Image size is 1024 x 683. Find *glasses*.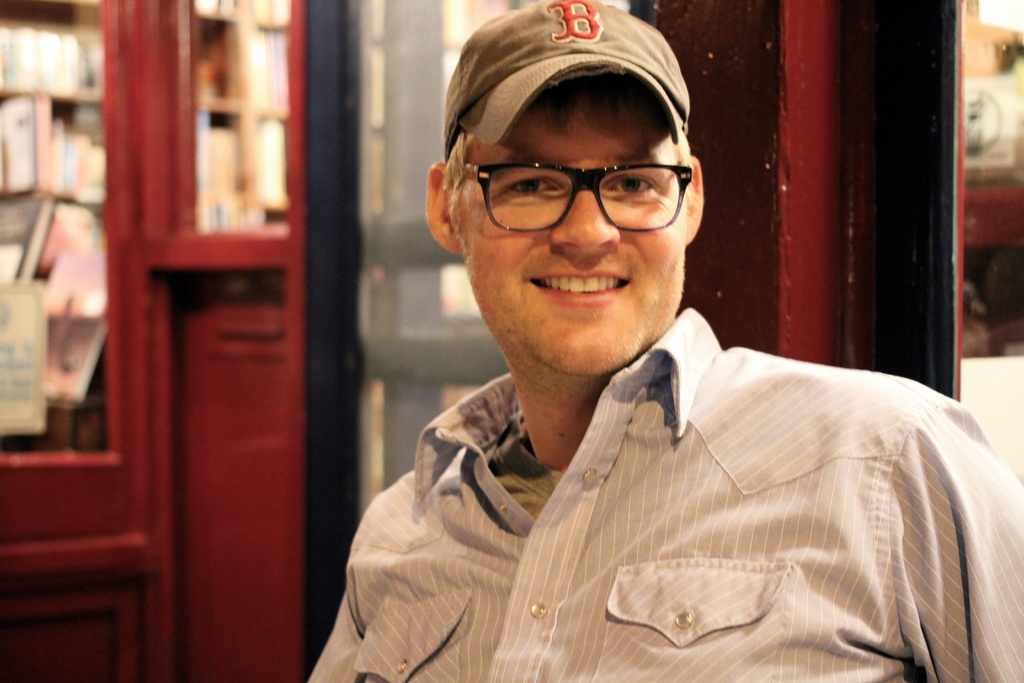
BBox(467, 163, 693, 233).
